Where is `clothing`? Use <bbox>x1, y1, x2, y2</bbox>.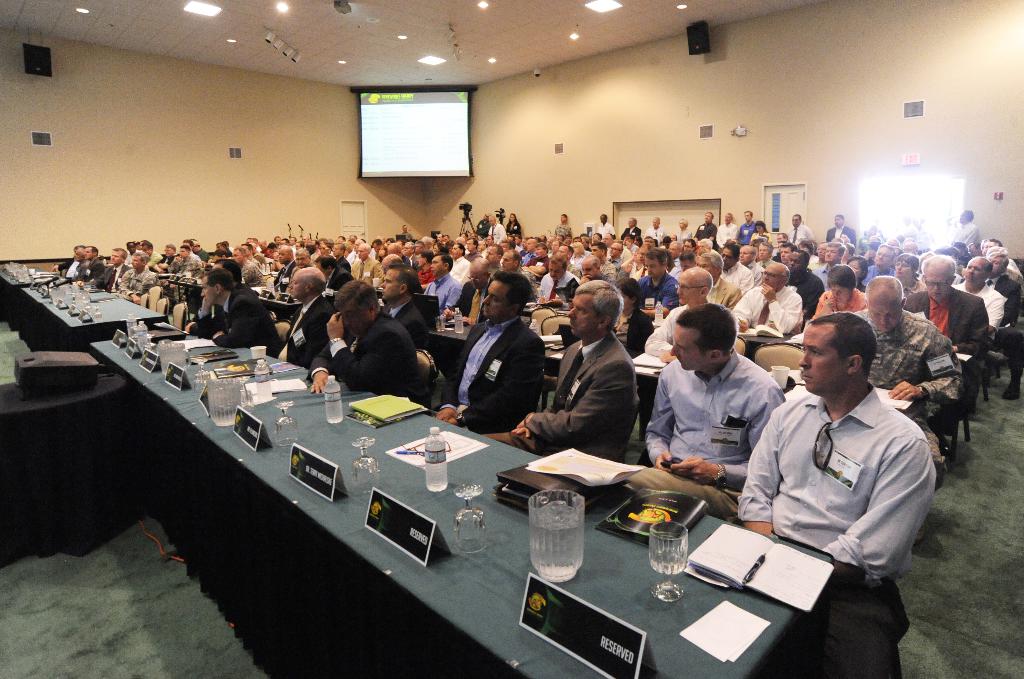
<bbox>740, 395, 934, 678</bbox>.
